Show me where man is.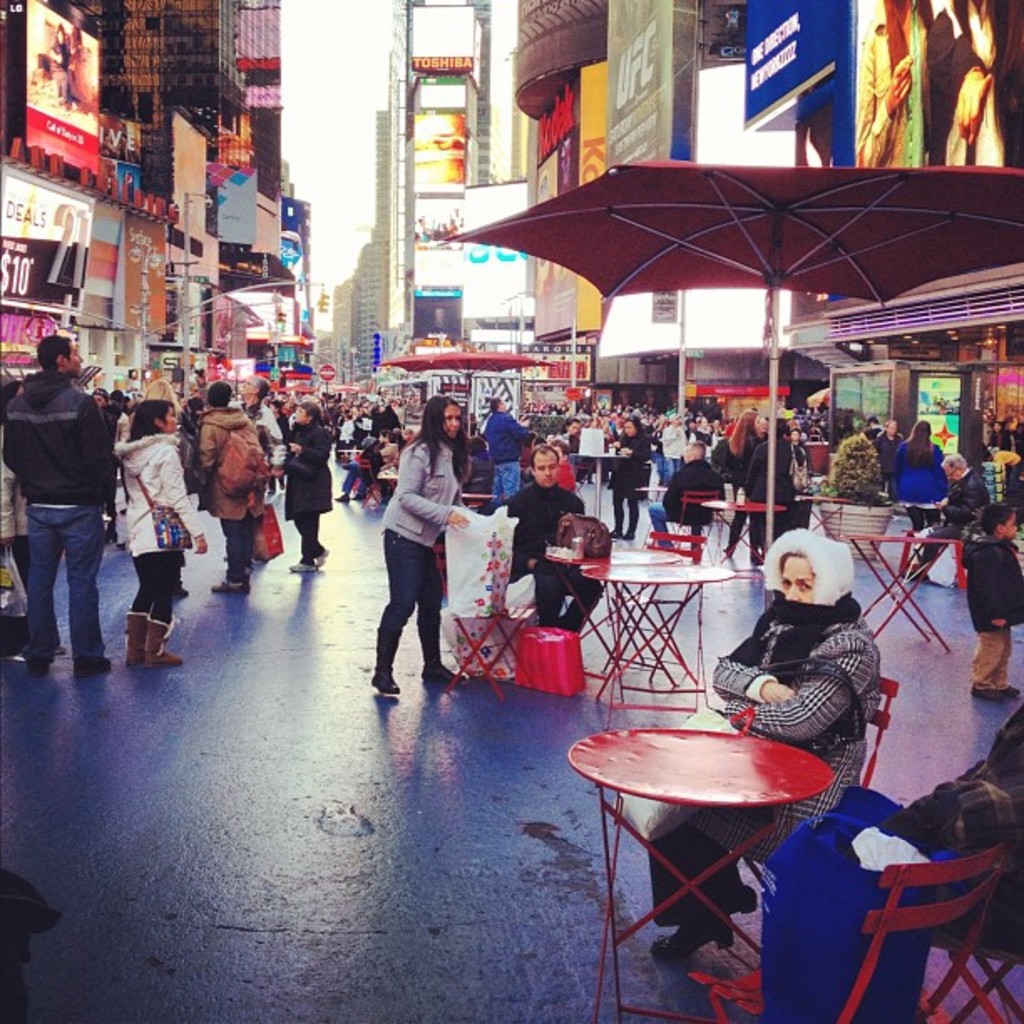
man is at <region>480, 398, 542, 505</region>.
